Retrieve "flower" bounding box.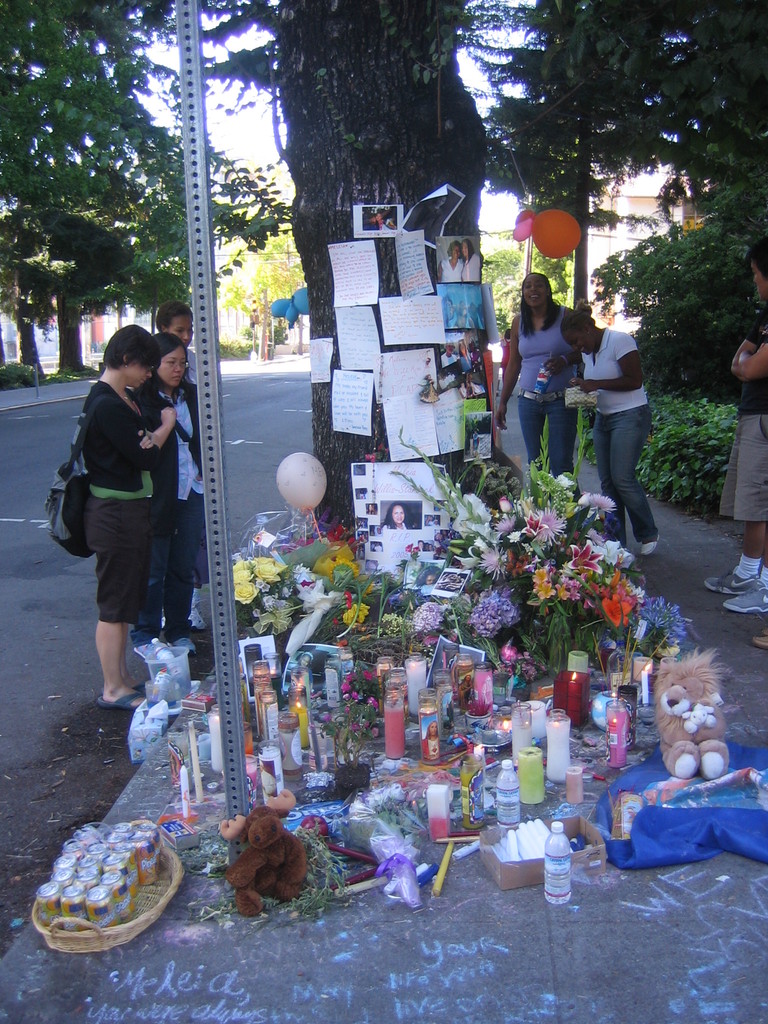
Bounding box: 342,603,374,627.
